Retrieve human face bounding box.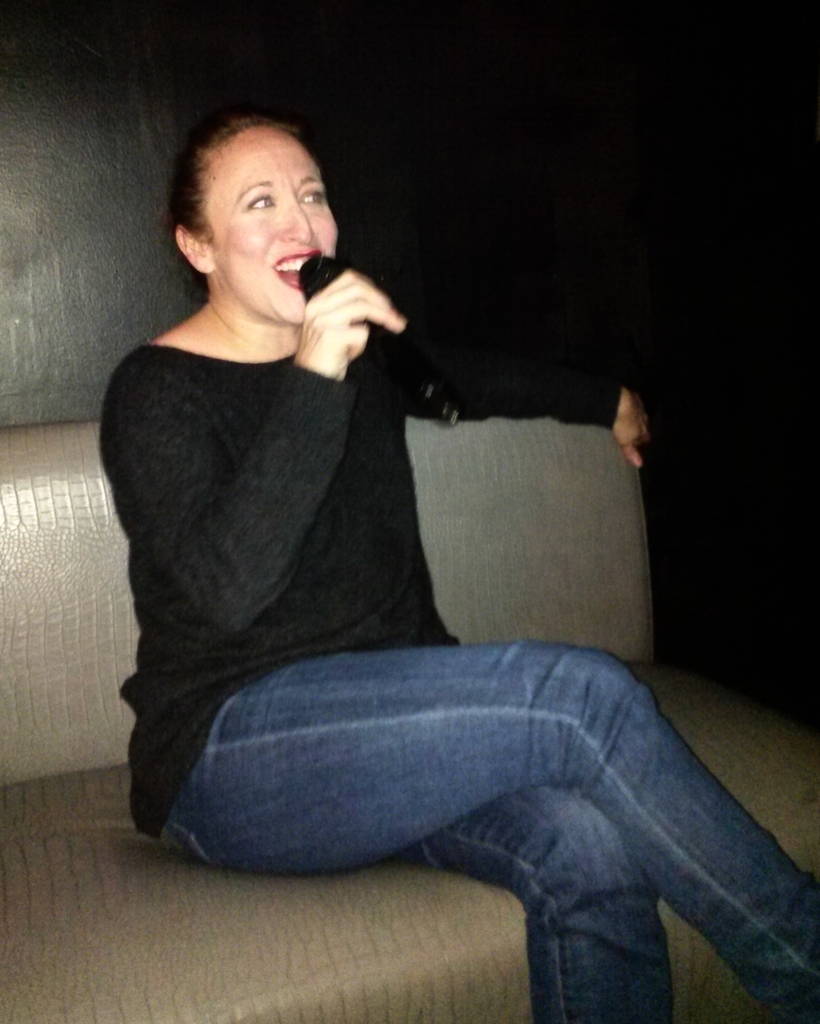
Bounding box: <region>210, 124, 338, 312</region>.
